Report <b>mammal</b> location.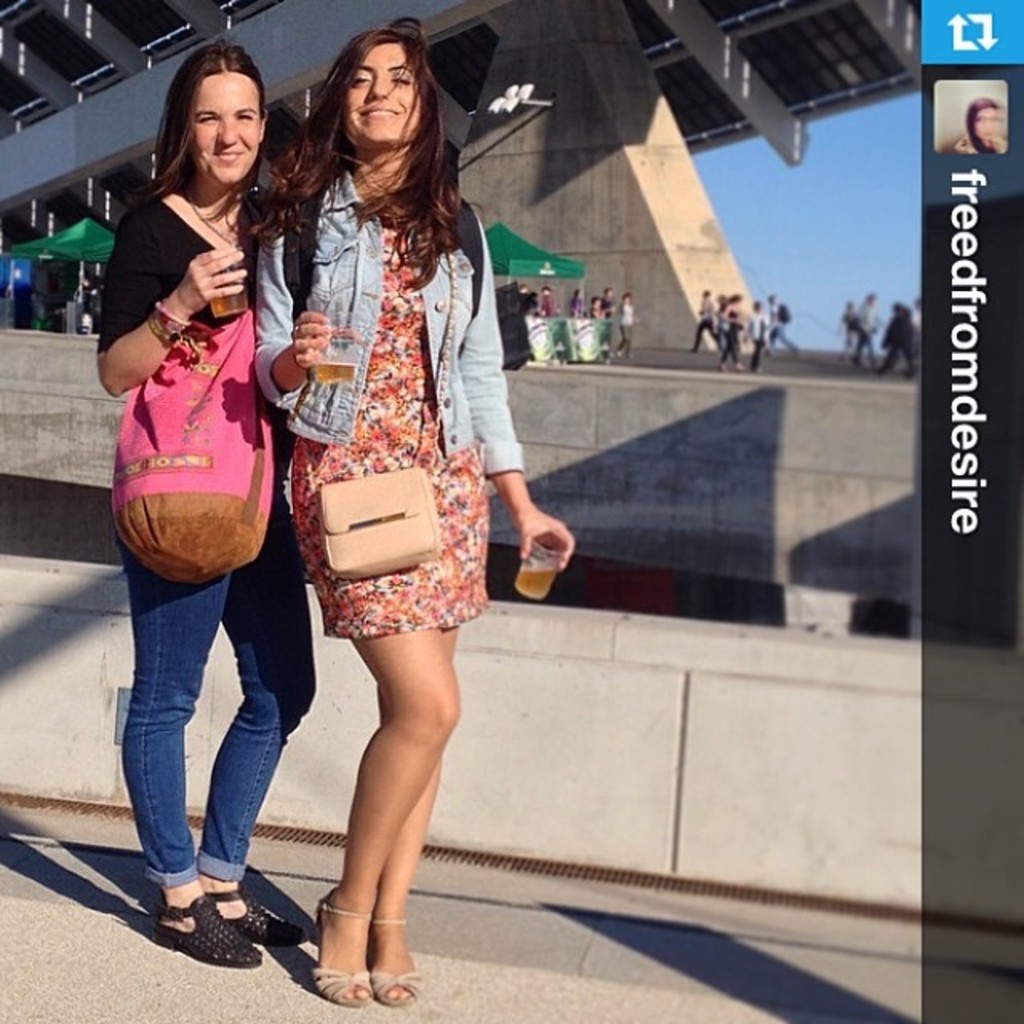
Report: (x1=878, y1=301, x2=918, y2=374).
